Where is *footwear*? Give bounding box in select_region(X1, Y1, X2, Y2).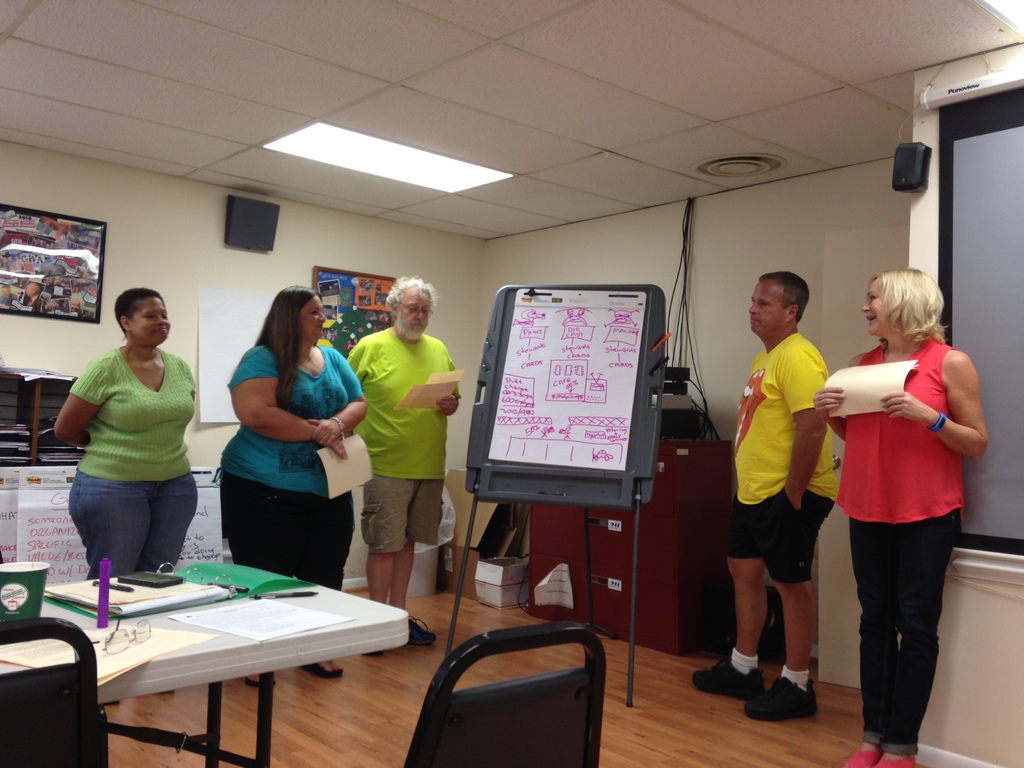
select_region(874, 750, 914, 767).
